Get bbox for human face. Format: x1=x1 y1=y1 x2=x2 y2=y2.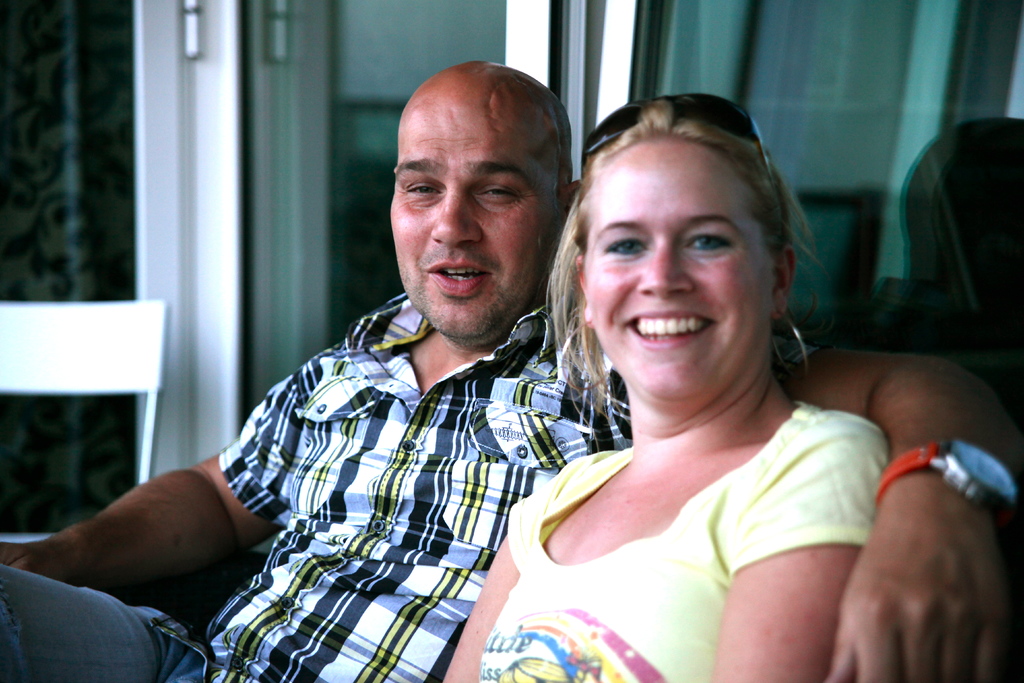
x1=582 y1=136 x2=771 y2=402.
